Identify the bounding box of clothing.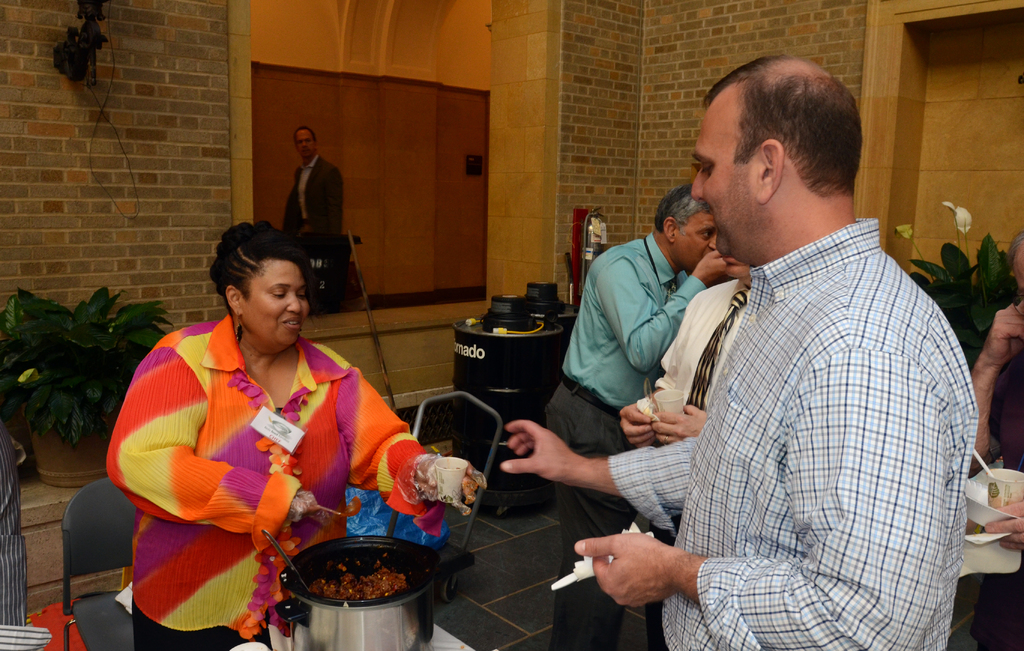
[x1=607, y1=213, x2=980, y2=650].
